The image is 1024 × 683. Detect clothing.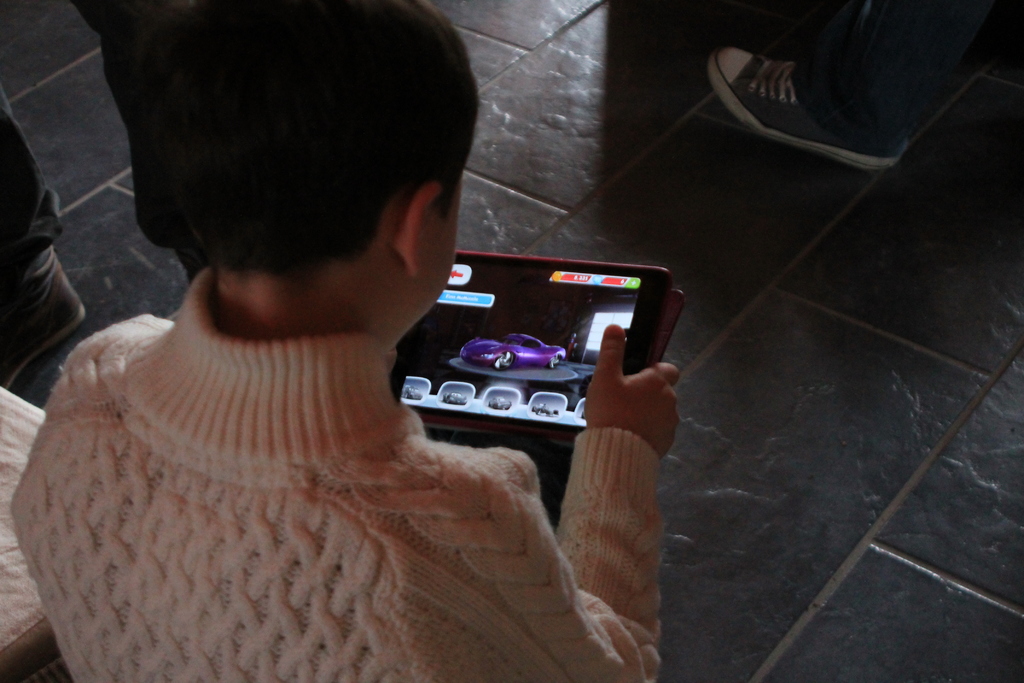
Detection: {"x1": 1, "y1": 295, "x2": 609, "y2": 672}.
